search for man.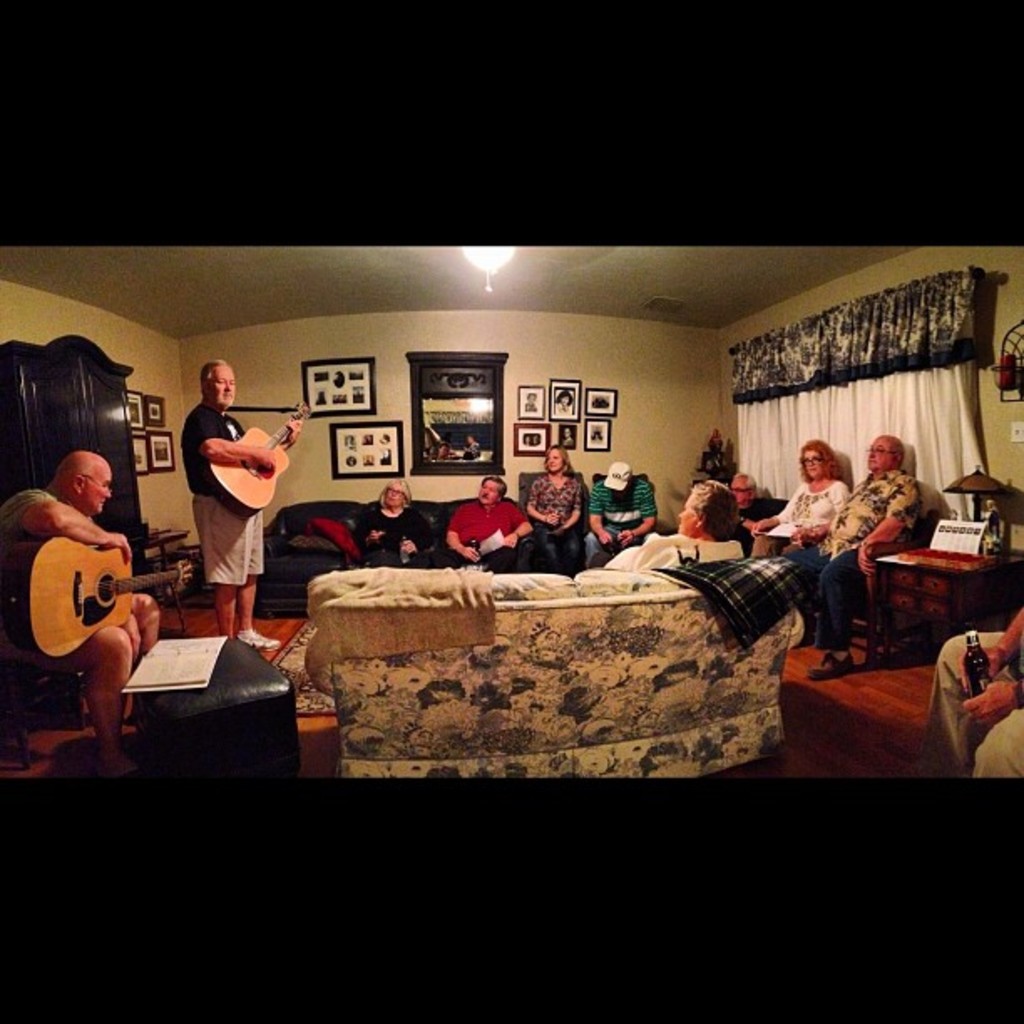
Found at 785 433 929 681.
